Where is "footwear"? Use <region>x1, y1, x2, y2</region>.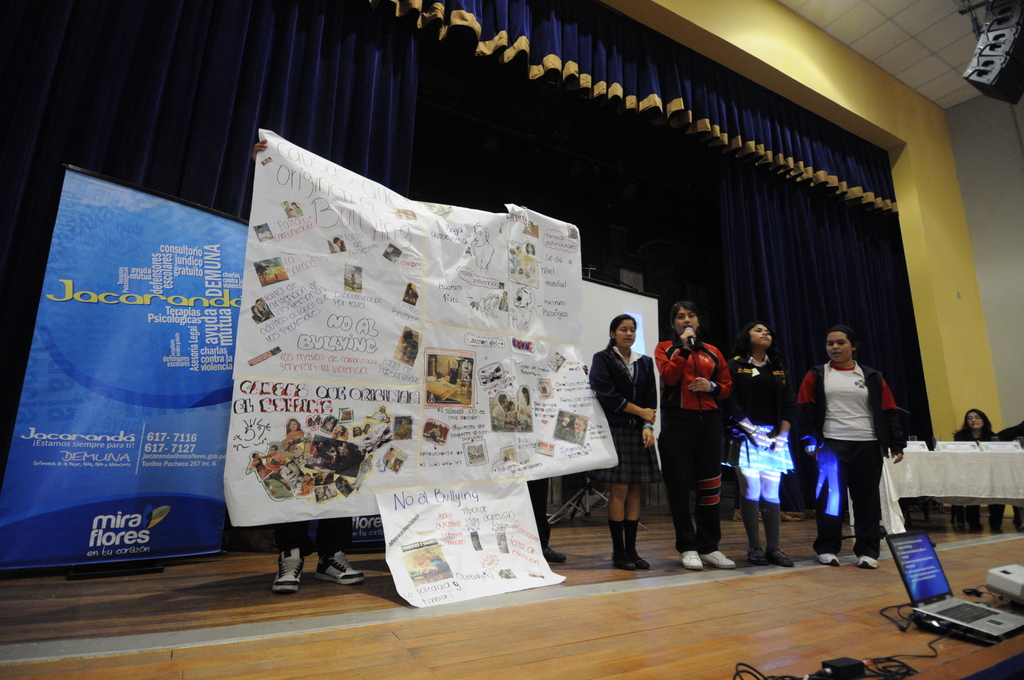
<region>612, 553, 650, 571</region>.
